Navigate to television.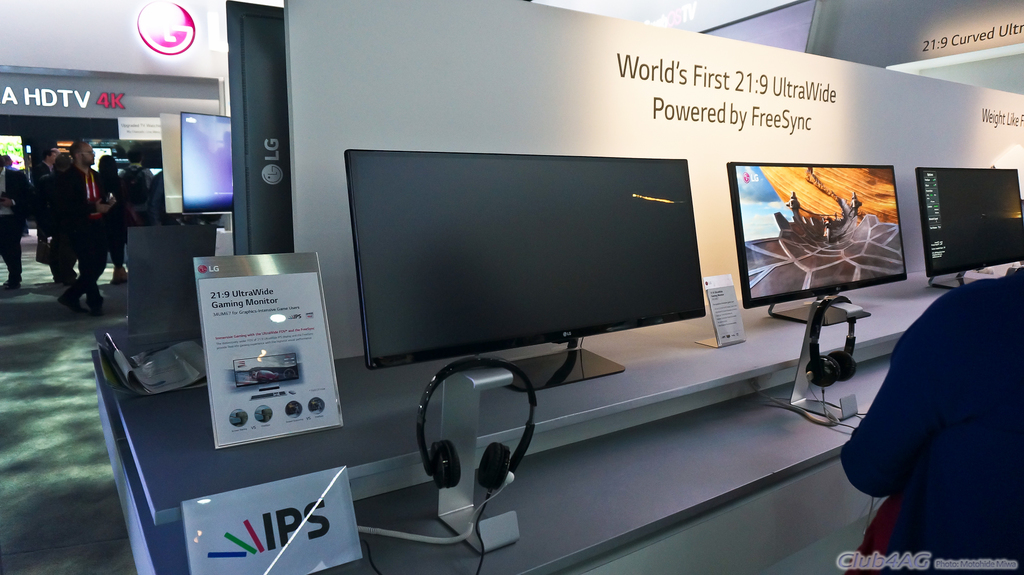
Navigation target: select_region(233, 352, 299, 391).
